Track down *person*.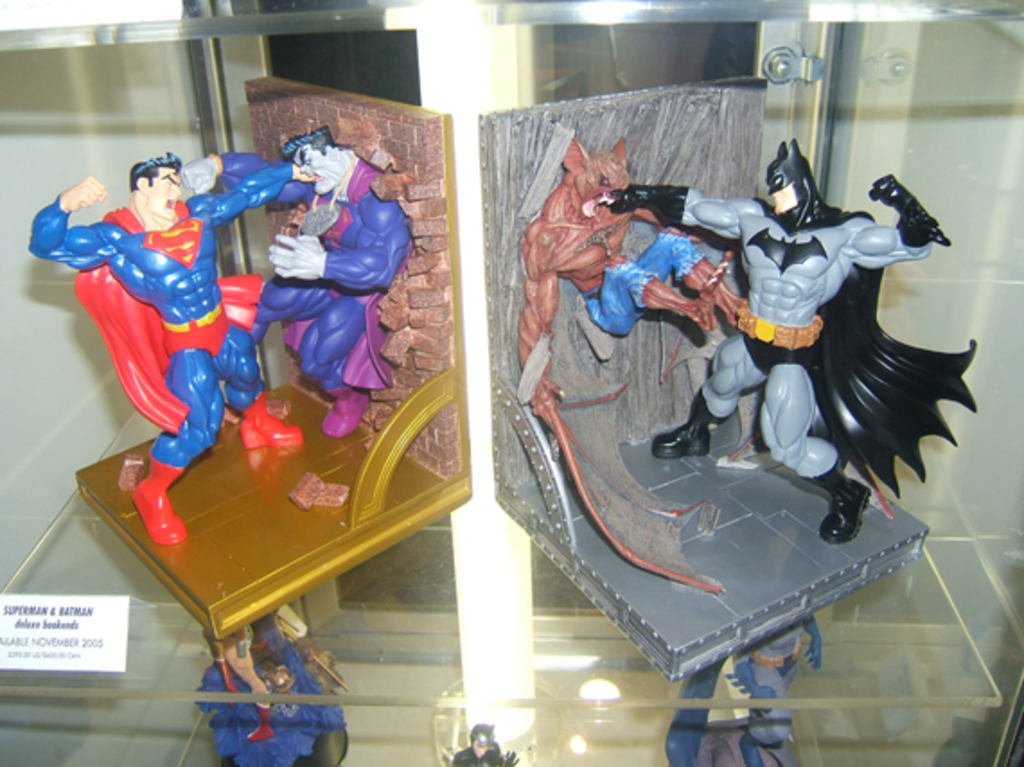
Tracked to [left=451, top=719, right=516, bottom=765].
